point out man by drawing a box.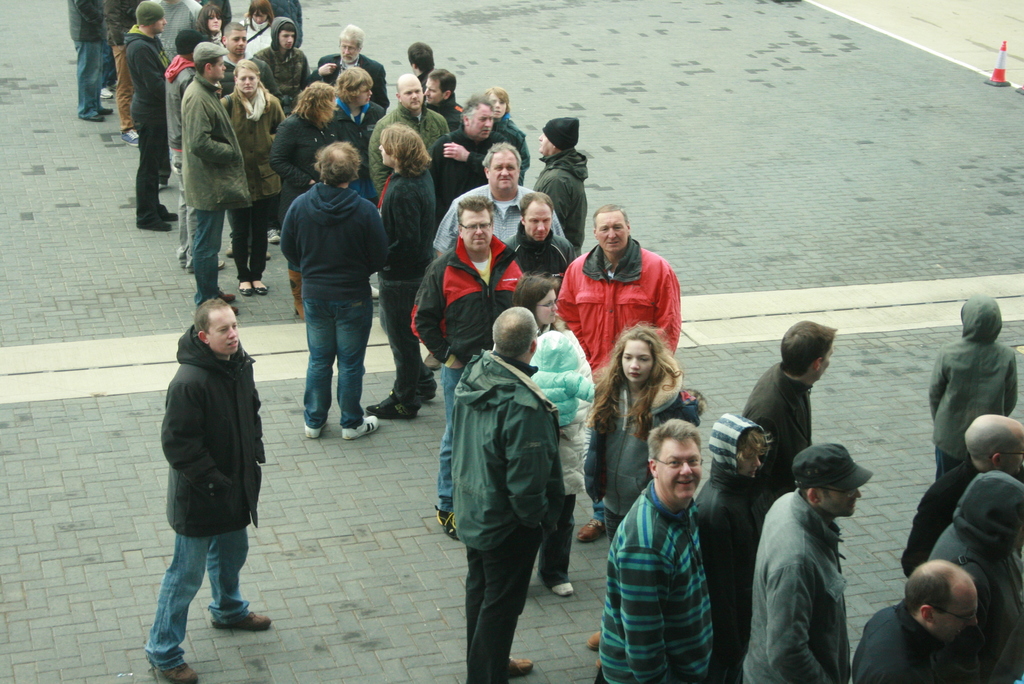
[left=742, top=442, right=874, bottom=683].
